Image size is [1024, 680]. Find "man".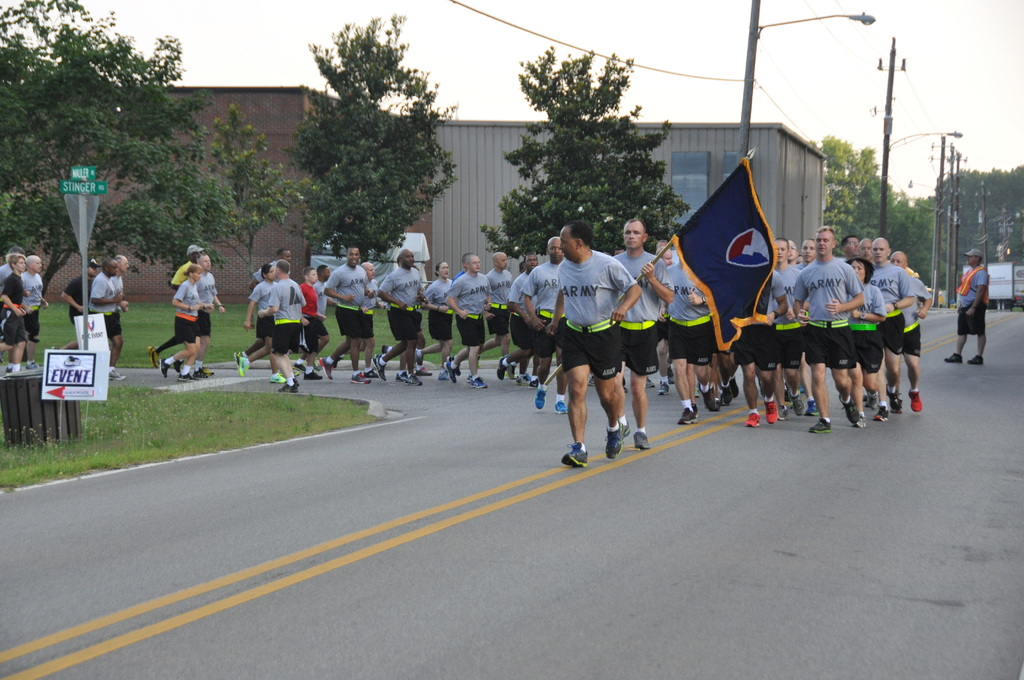
[232,248,307,371].
